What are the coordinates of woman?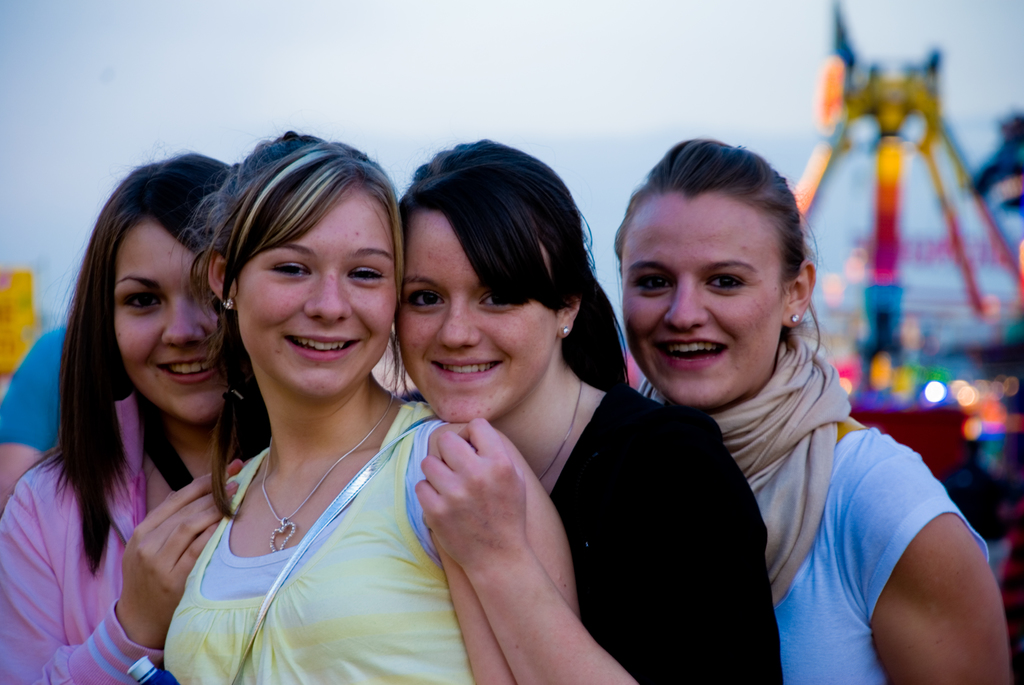
detection(612, 132, 1016, 684).
